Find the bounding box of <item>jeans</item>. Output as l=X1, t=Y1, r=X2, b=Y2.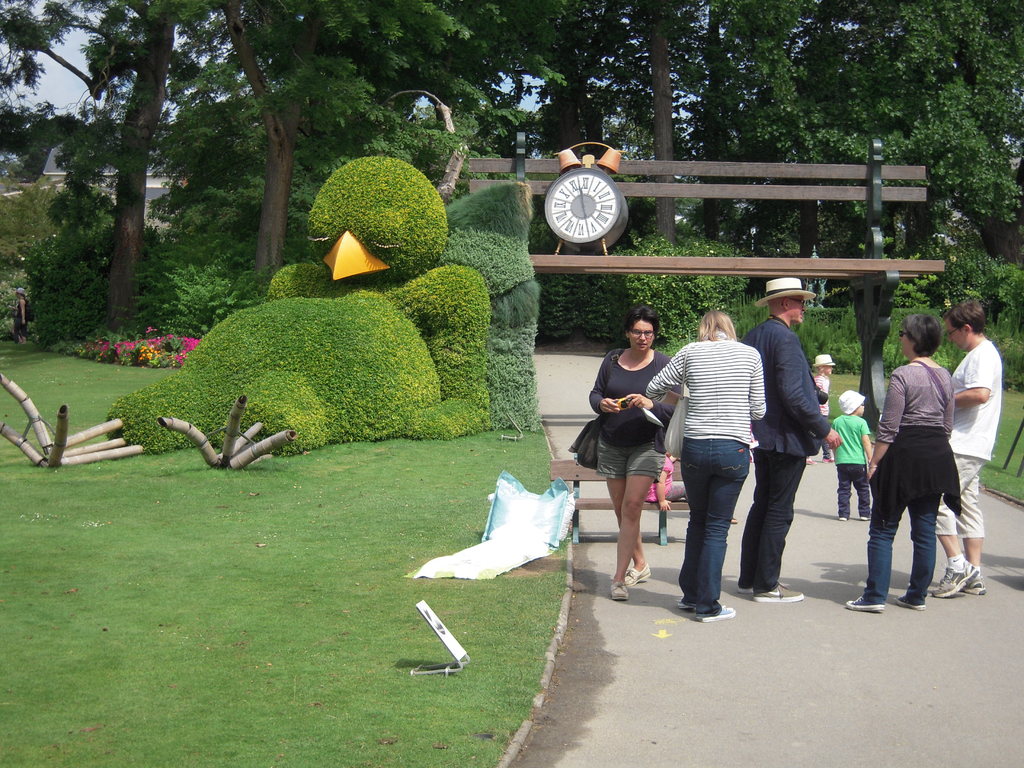
l=860, t=483, r=934, b=599.
